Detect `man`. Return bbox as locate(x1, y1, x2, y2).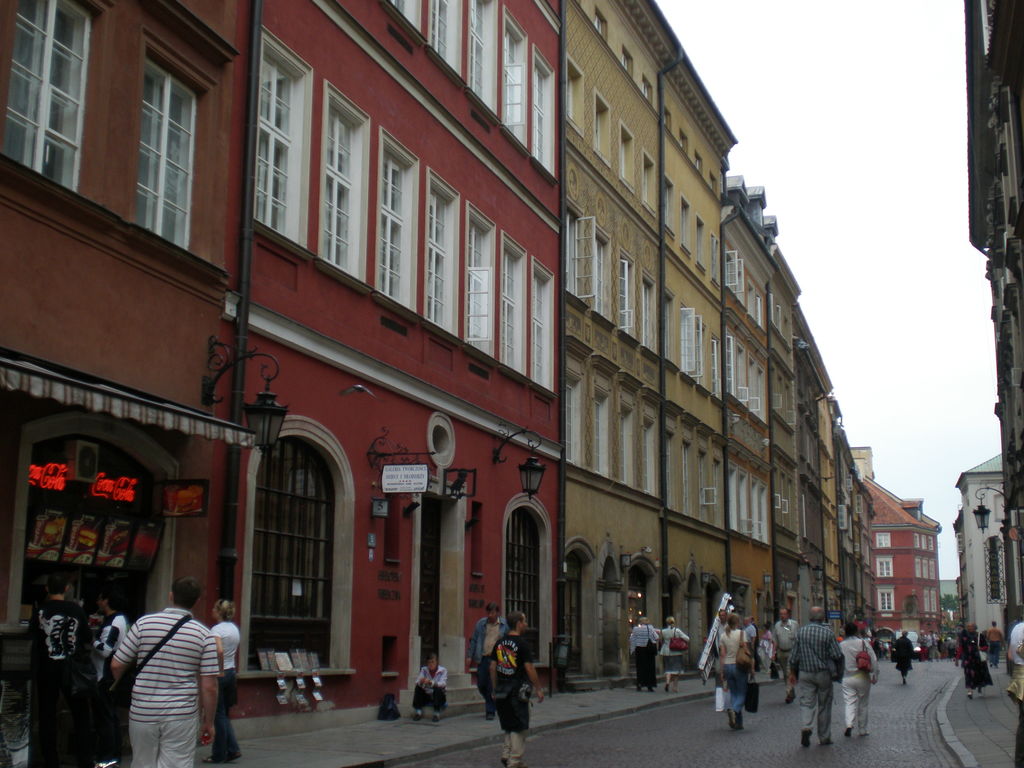
locate(785, 604, 848, 748).
